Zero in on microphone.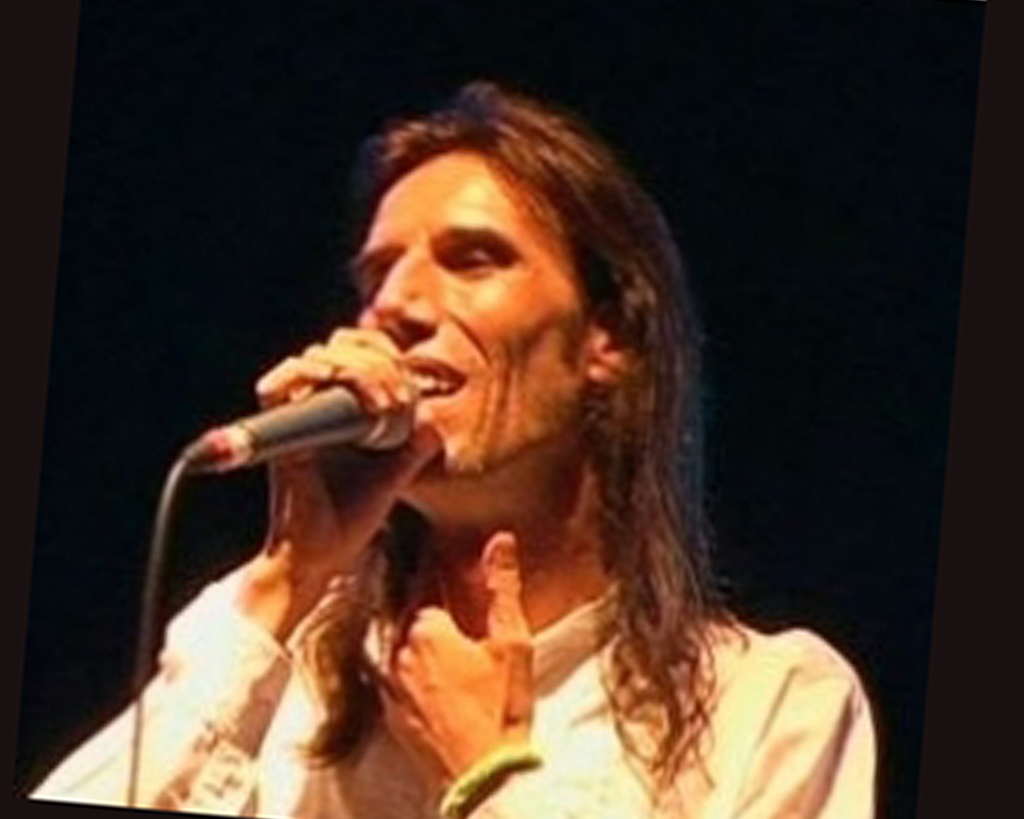
Zeroed in: box=[190, 329, 439, 513].
